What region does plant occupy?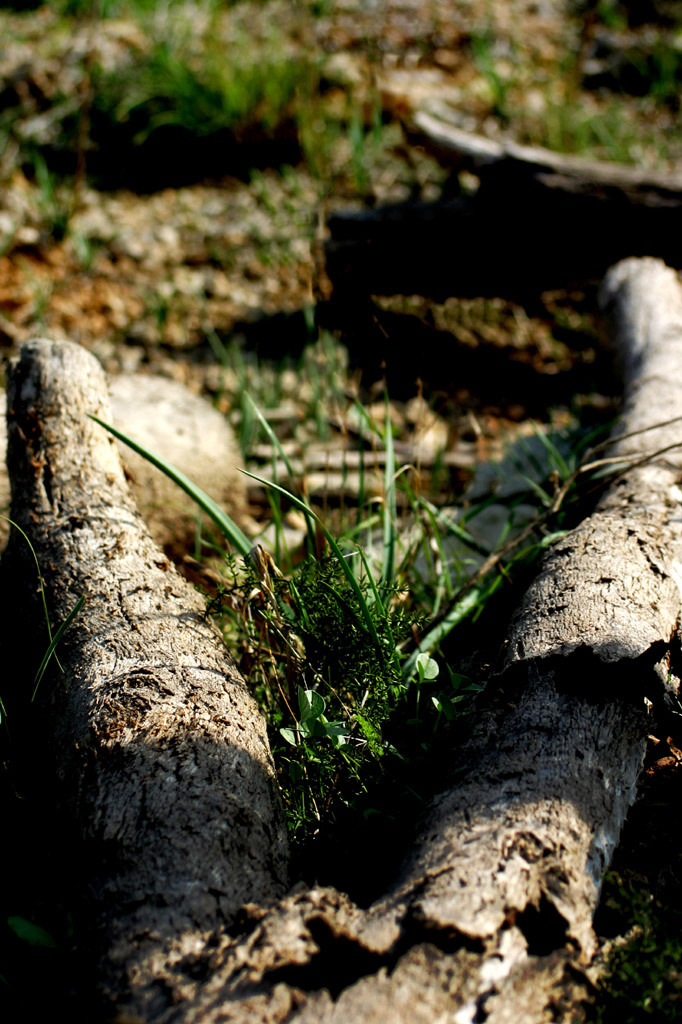
(left=67, top=0, right=335, bottom=155).
